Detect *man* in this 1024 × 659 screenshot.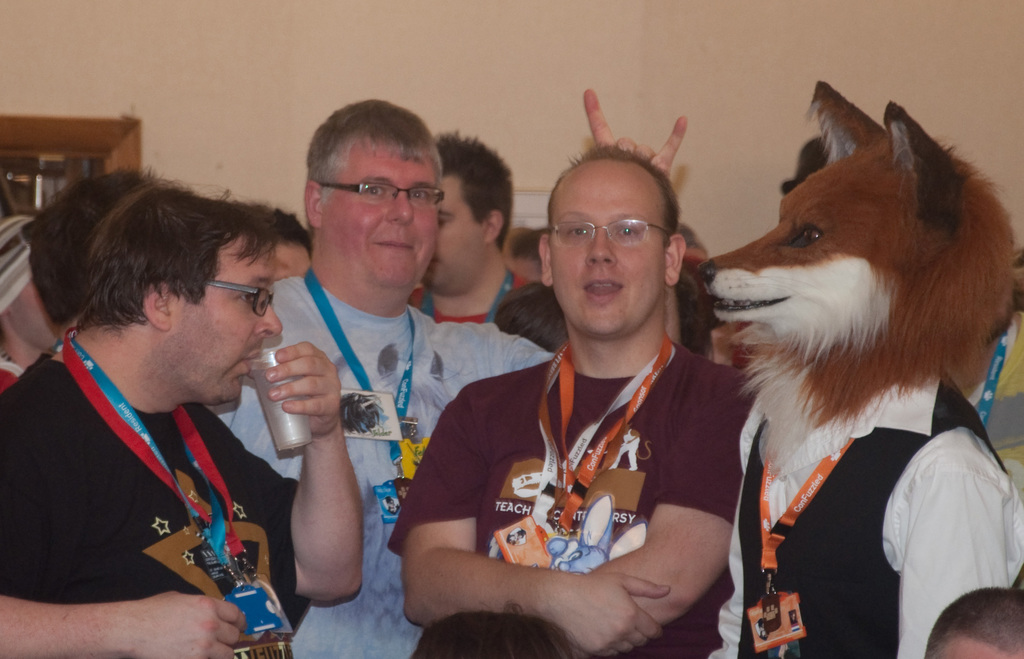
Detection: {"left": 274, "top": 208, "right": 311, "bottom": 284}.
